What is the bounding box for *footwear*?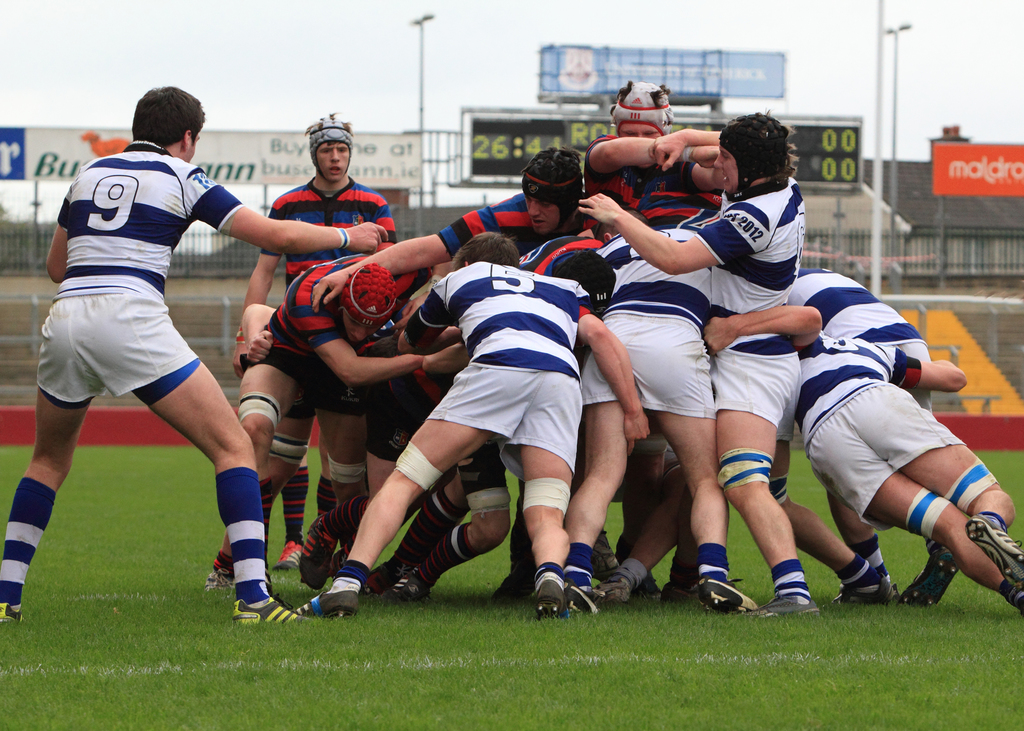
l=367, t=545, r=419, b=586.
